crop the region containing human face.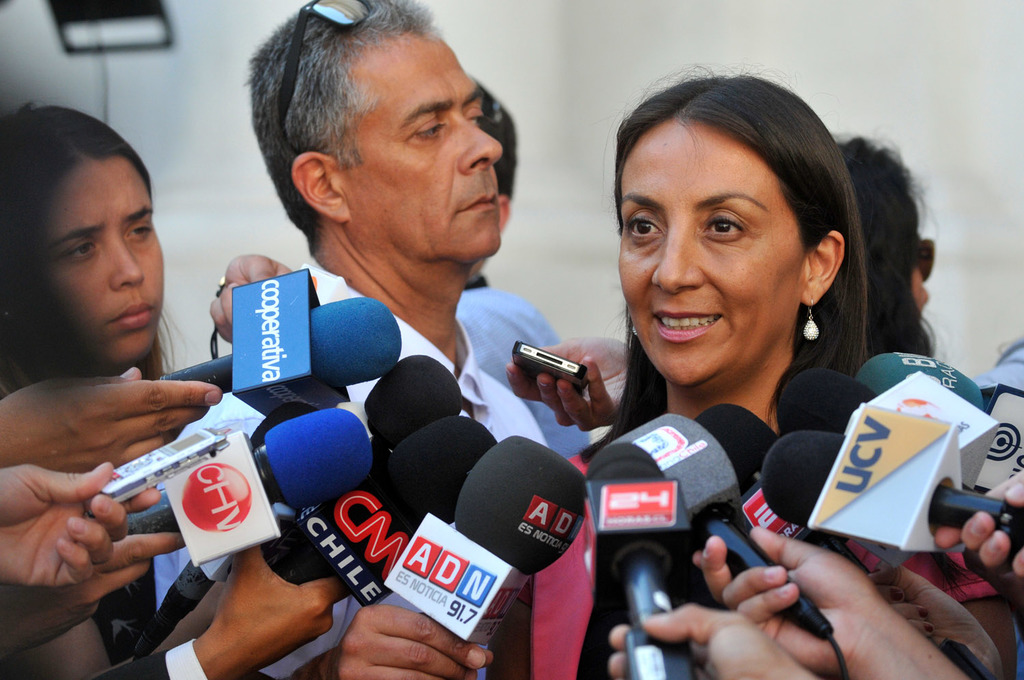
Crop region: (33,157,161,360).
